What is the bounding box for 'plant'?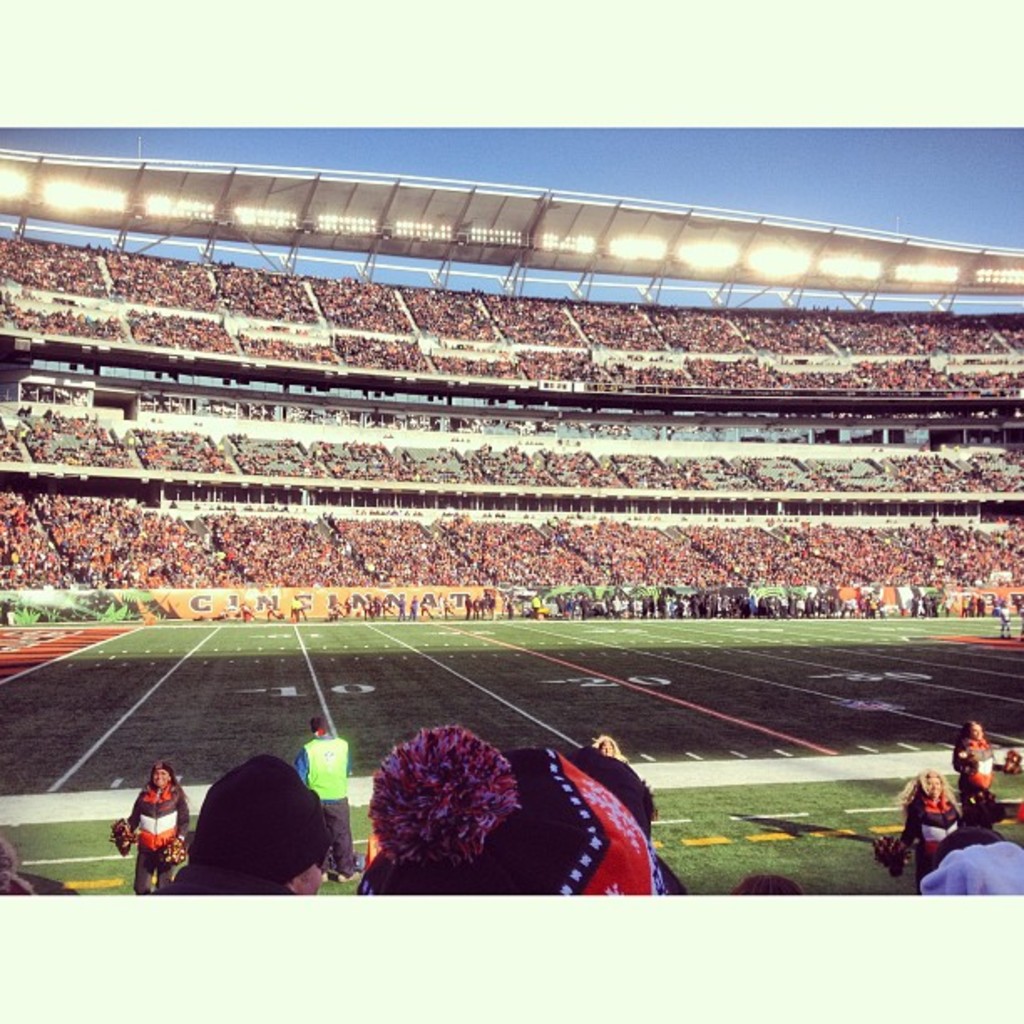
x1=5, y1=591, x2=44, y2=629.
